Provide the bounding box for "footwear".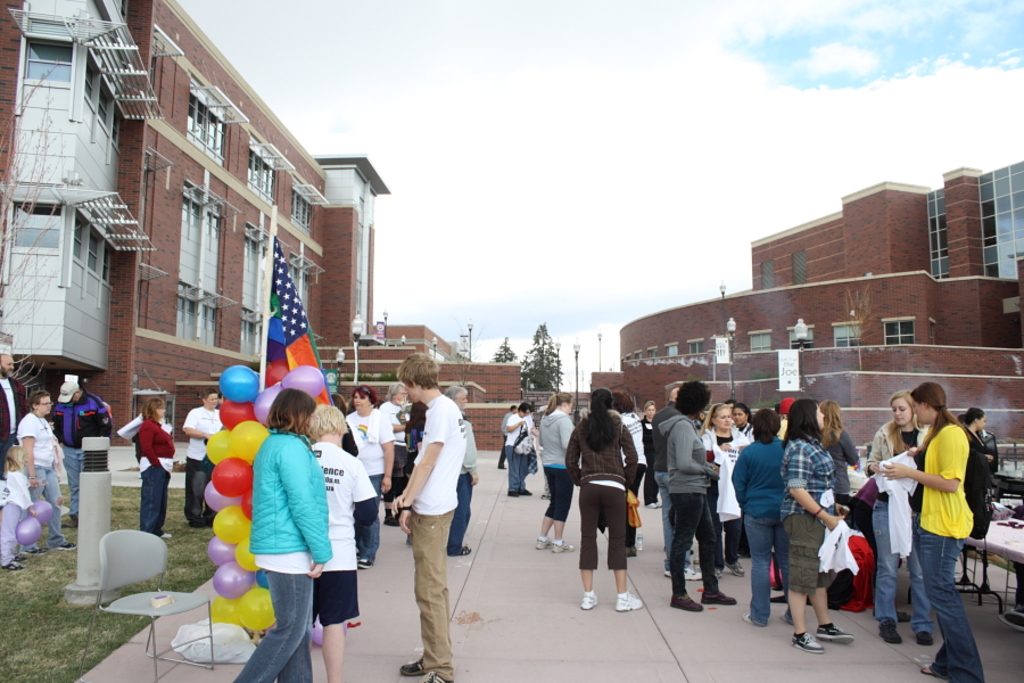
crop(912, 632, 935, 643).
